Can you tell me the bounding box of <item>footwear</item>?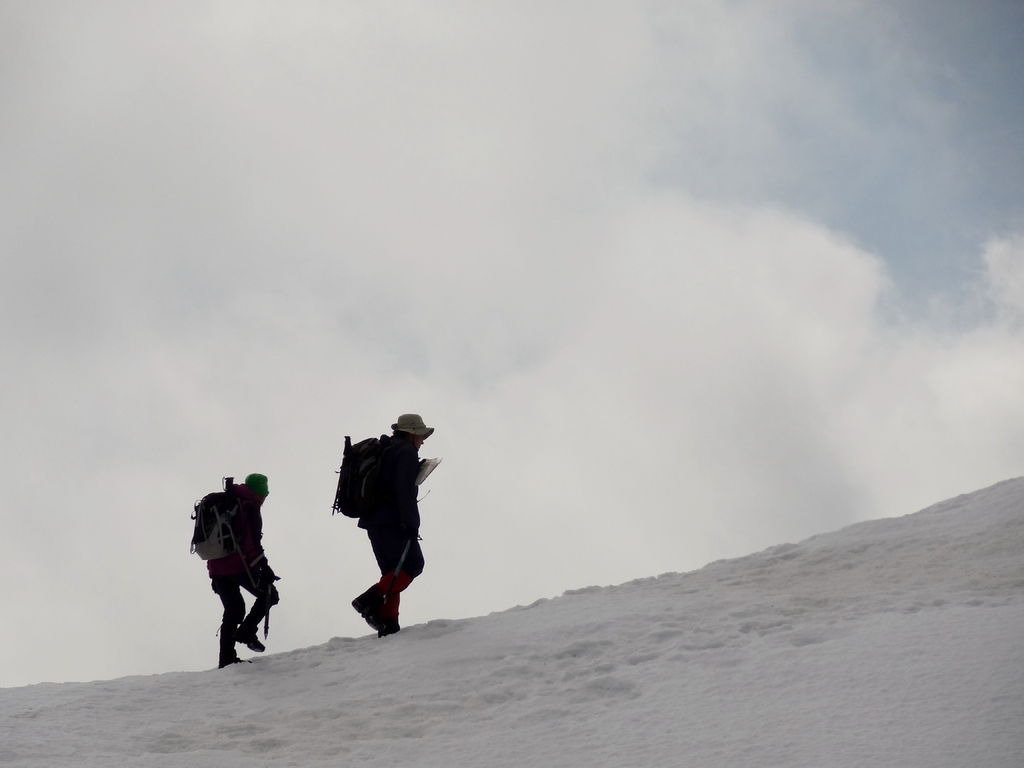
BBox(224, 647, 253, 667).
